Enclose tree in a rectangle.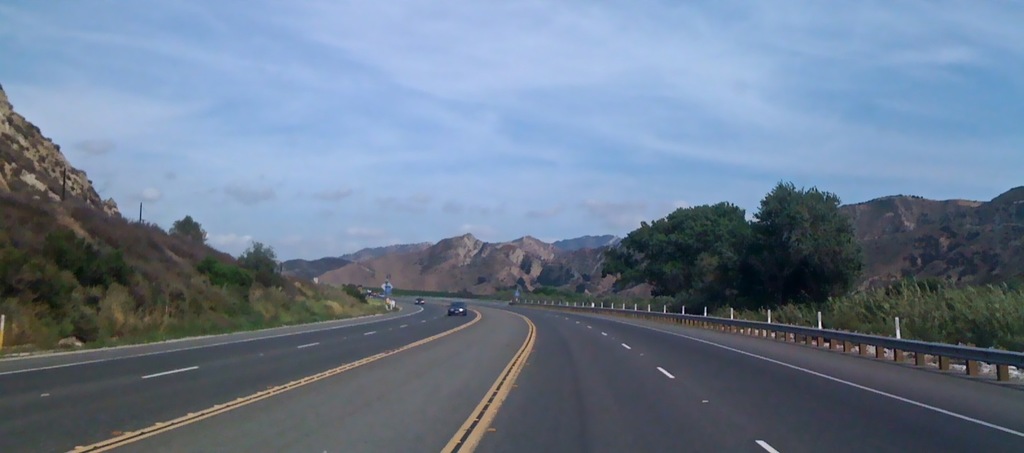
(x1=269, y1=247, x2=358, y2=289).
